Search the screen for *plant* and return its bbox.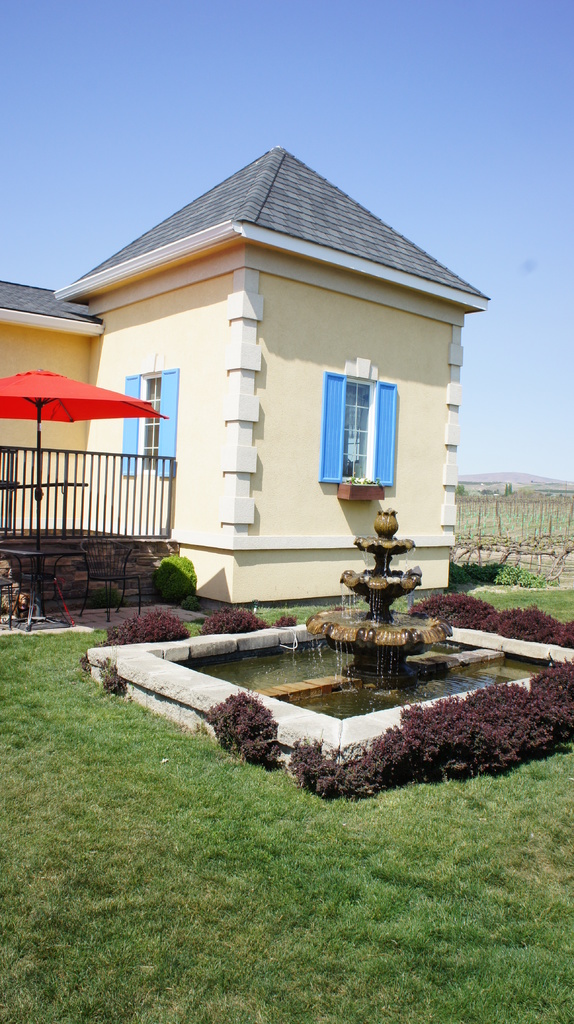
Found: 477, 603, 571, 652.
